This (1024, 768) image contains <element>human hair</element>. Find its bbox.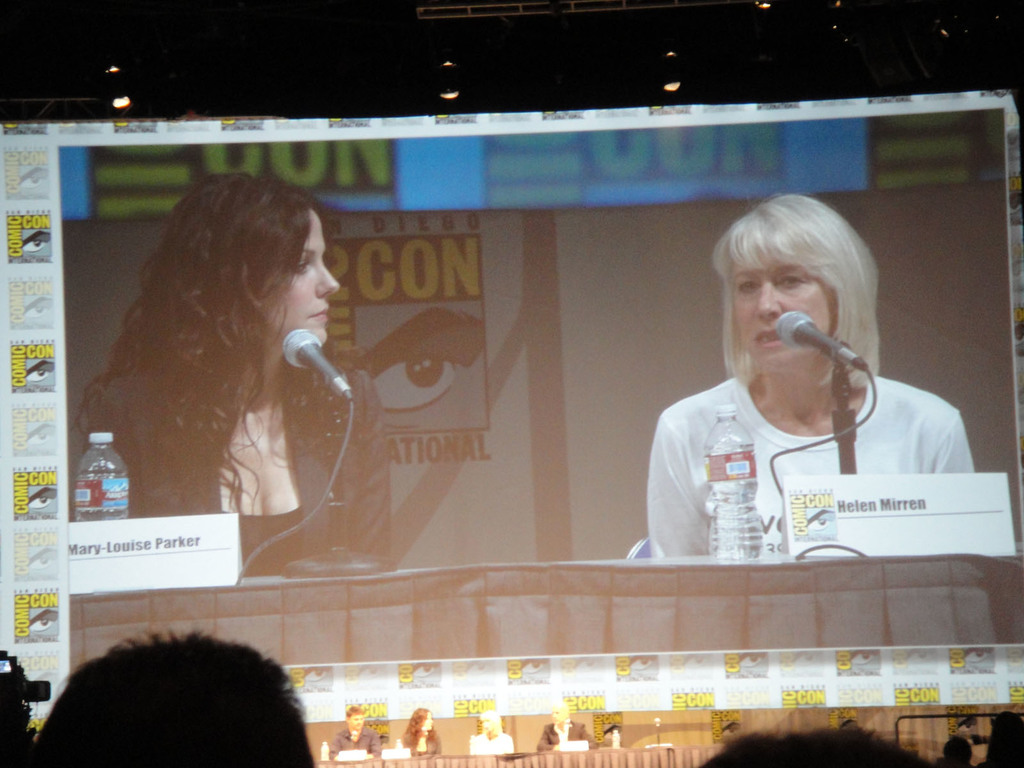
detection(481, 712, 504, 728).
